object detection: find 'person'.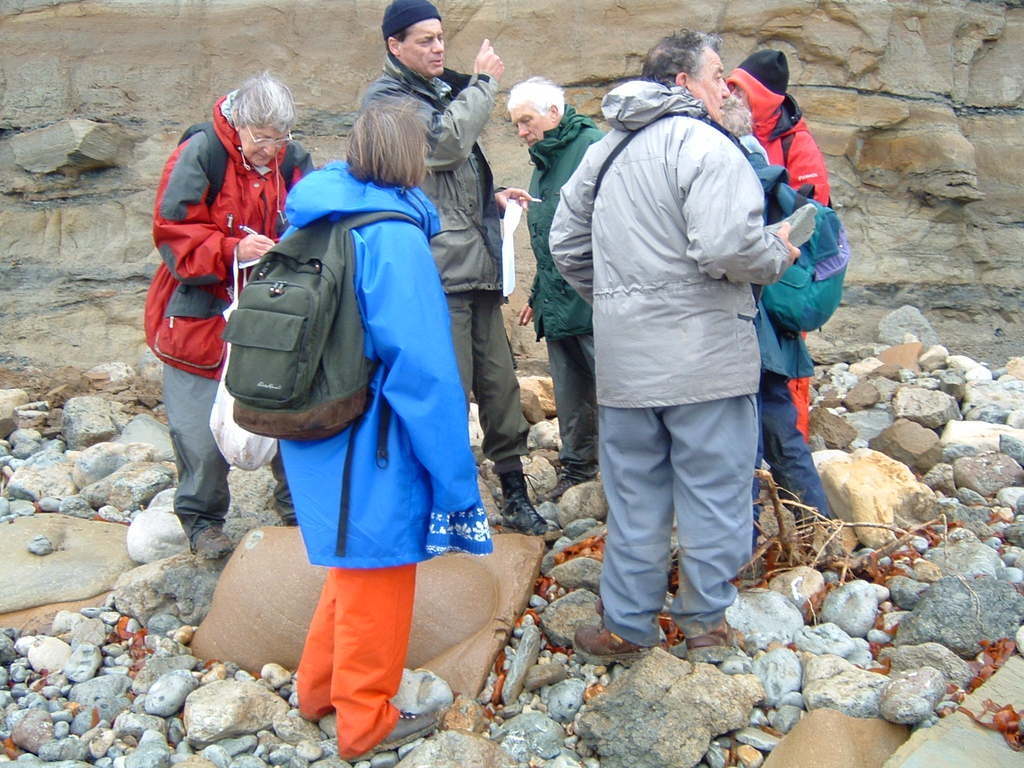
x1=511 y1=73 x2=602 y2=491.
